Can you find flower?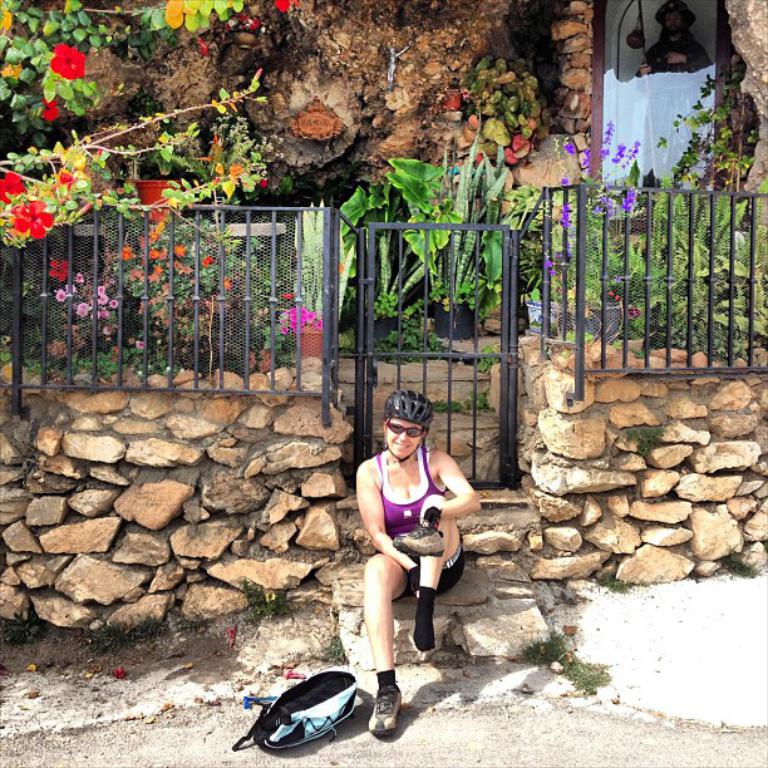
Yes, bounding box: 49,41,85,80.
